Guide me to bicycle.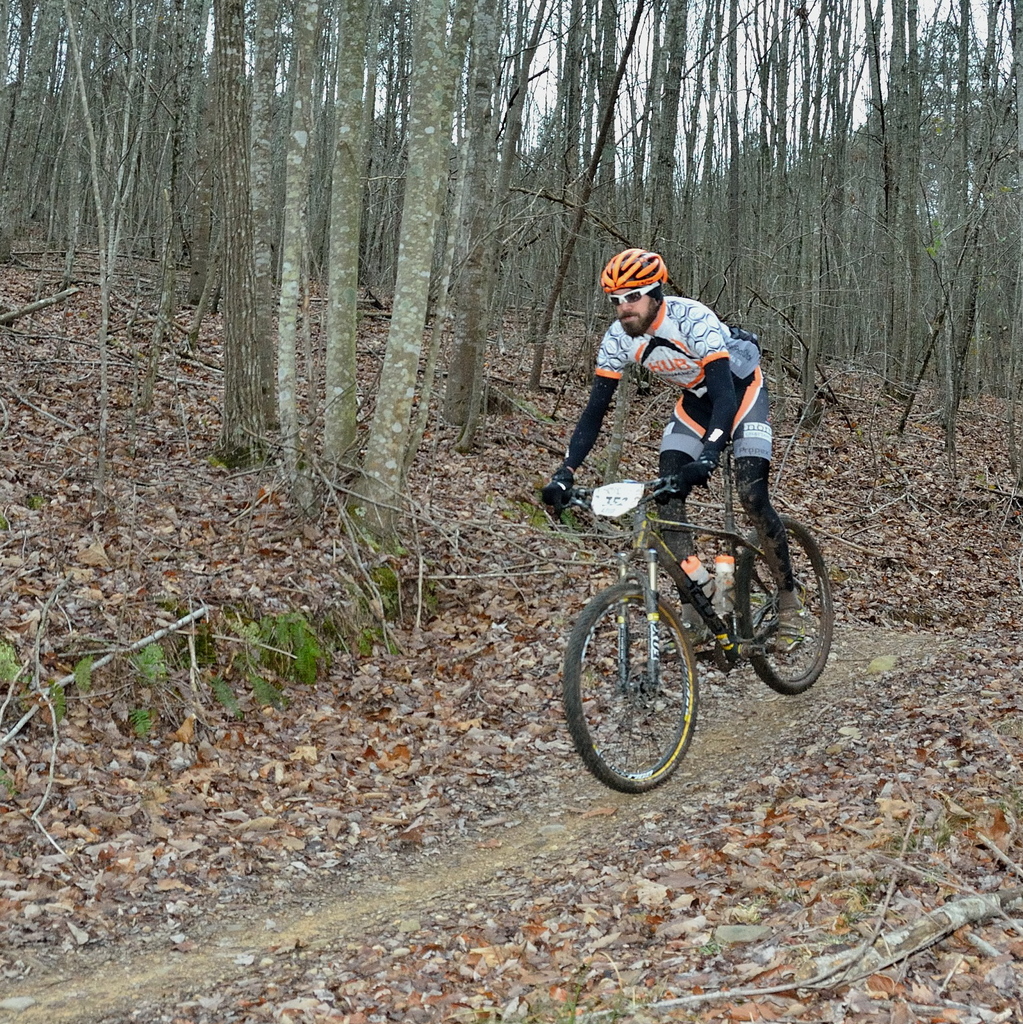
Guidance: <region>569, 392, 852, 798</region>.
